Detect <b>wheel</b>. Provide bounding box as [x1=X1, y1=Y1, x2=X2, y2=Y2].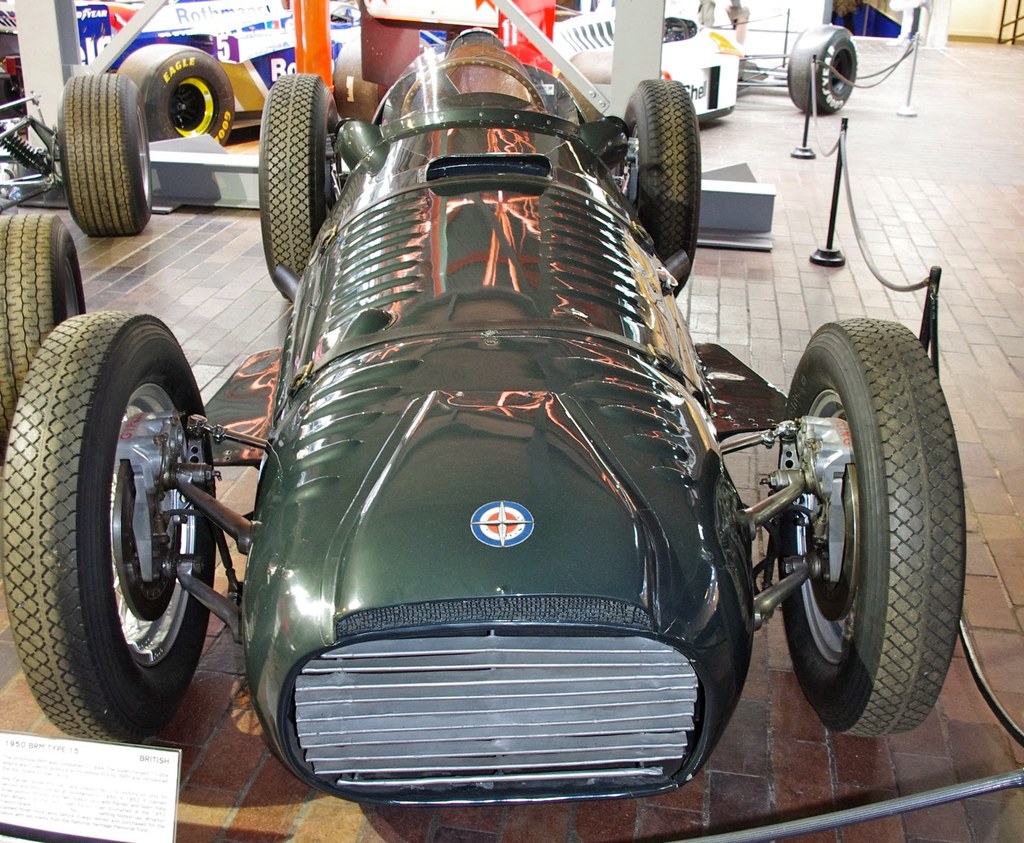
[x1=619, y1=74, x2=710, y2=314].
